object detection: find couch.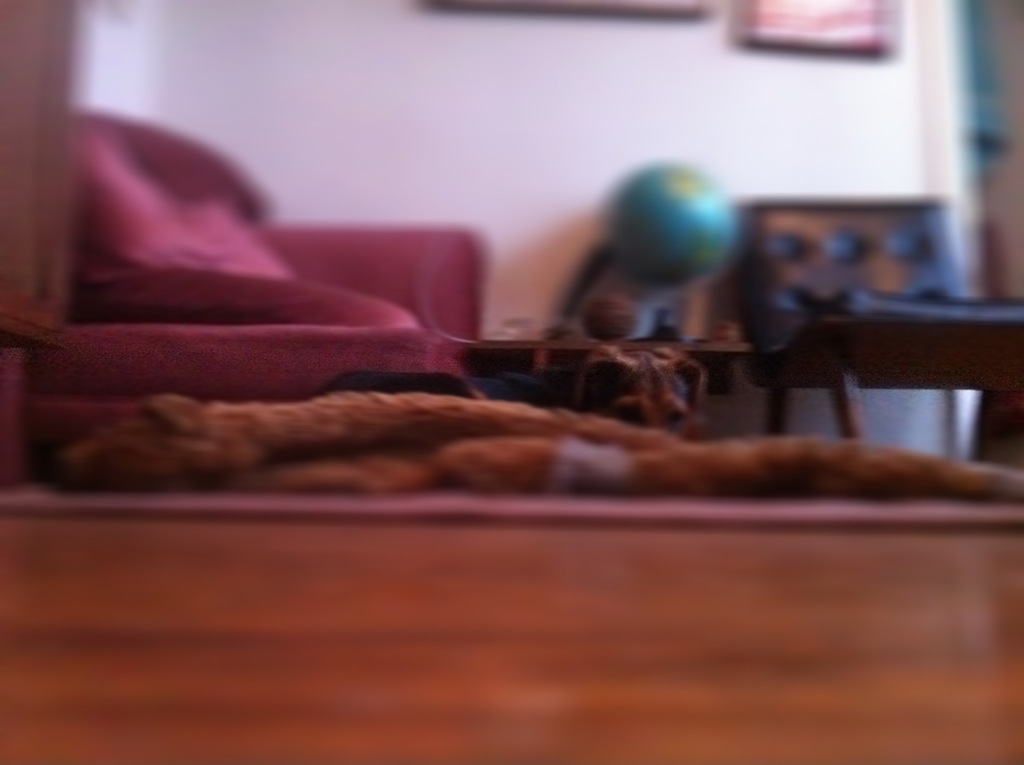
l=26, t=107, r=496, b=471.
